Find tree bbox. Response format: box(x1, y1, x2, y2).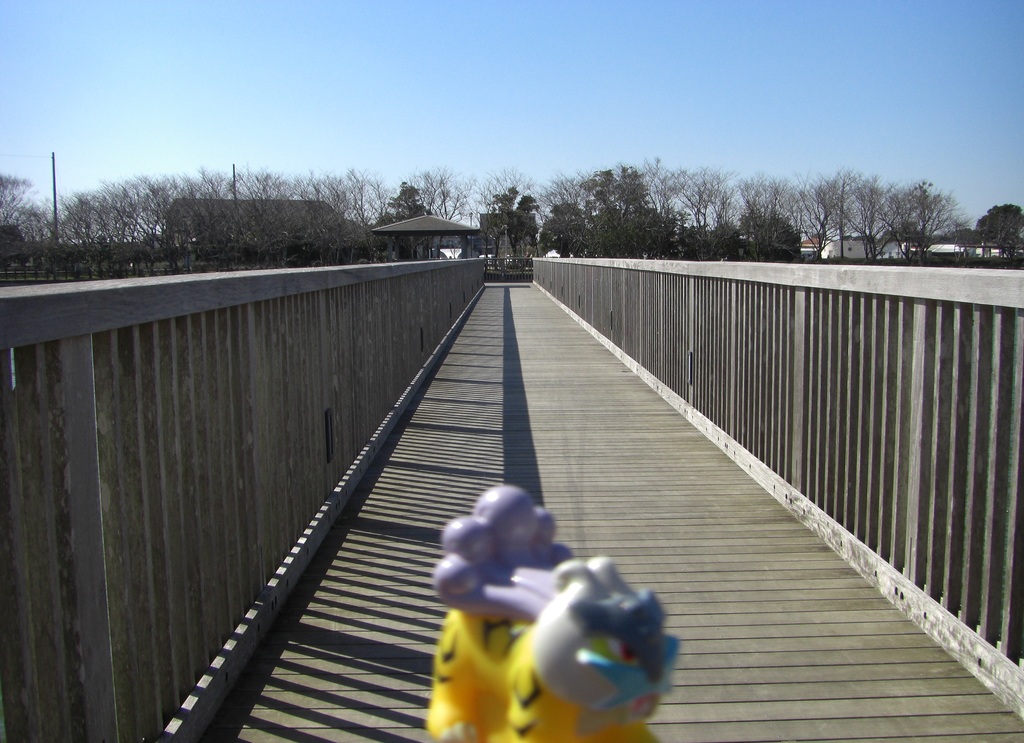
box(476, 168, 532, 264).
